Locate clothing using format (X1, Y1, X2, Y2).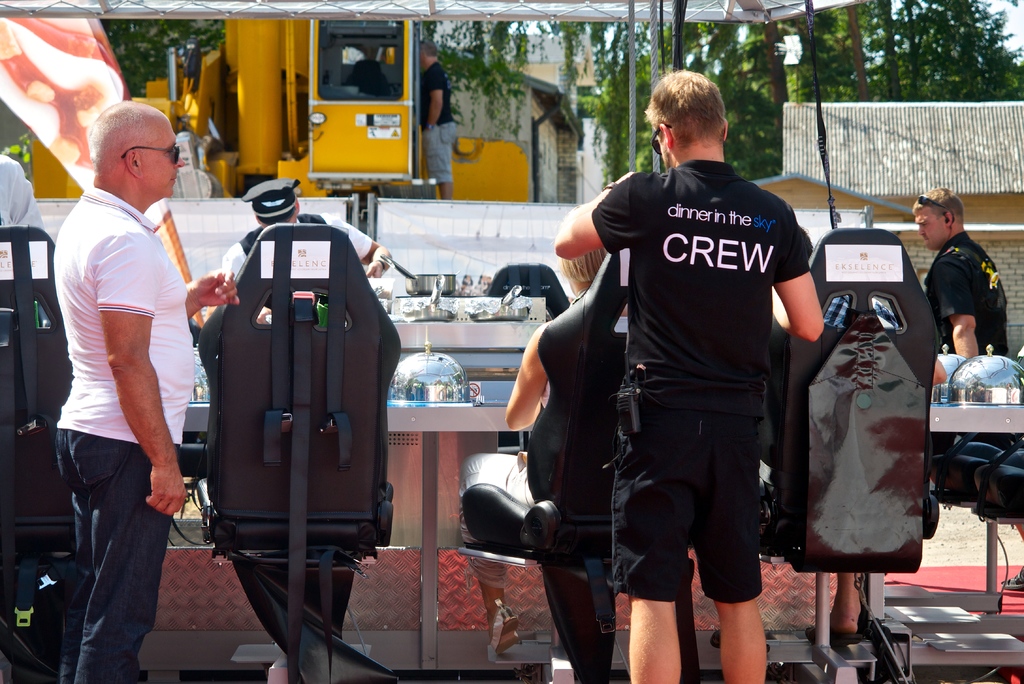
(210, 210, 371, 281).
